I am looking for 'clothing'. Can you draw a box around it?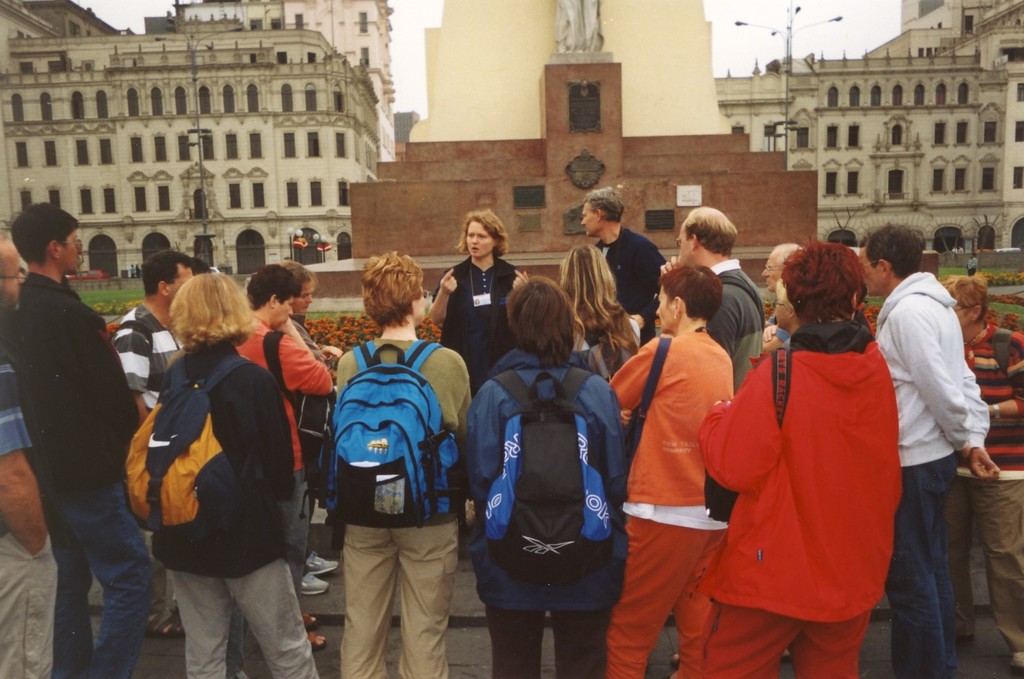
Sure, the bounding box is {"left": 871, "top": 265, "right": 993, "bottom": 678}.
